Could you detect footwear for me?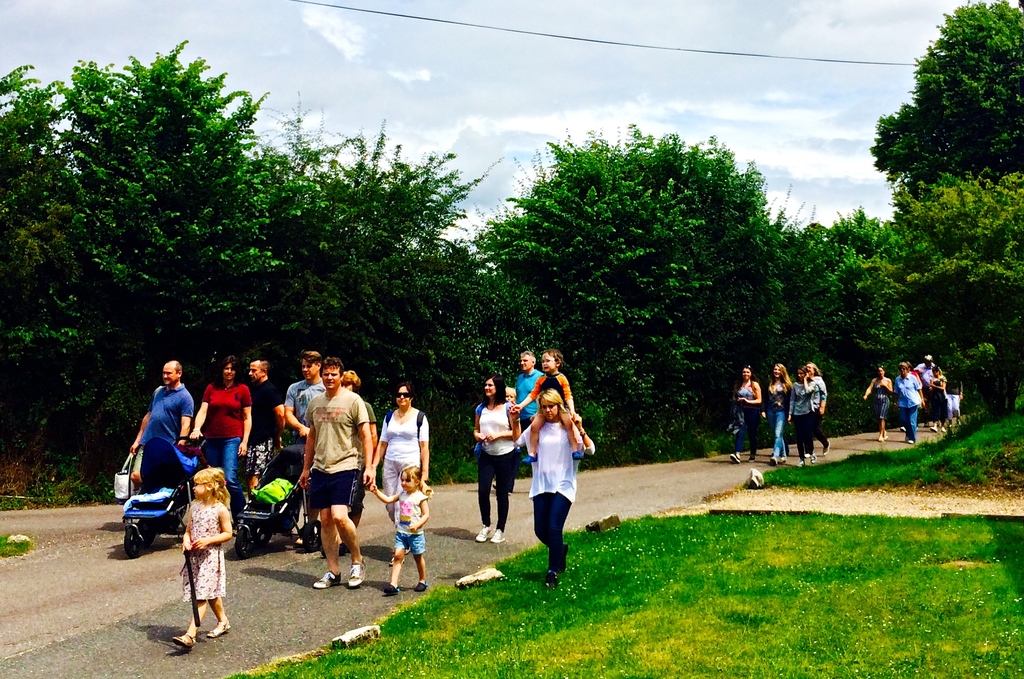
Detection result: crop(494, 484, 513, 493).
